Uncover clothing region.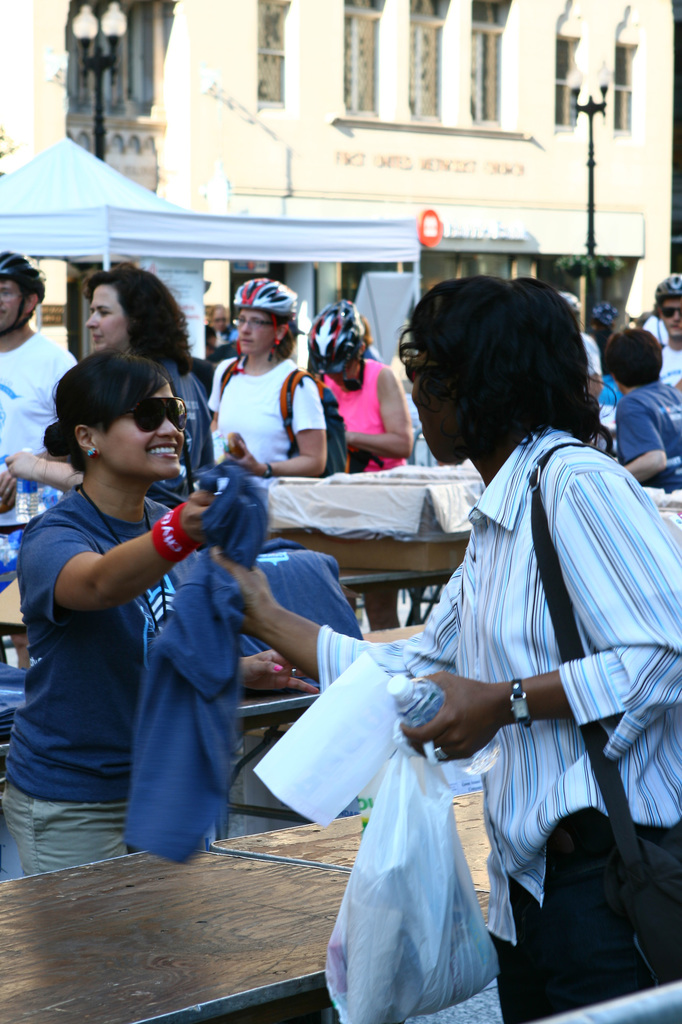
Uncovered: 319 458 590 1000.
